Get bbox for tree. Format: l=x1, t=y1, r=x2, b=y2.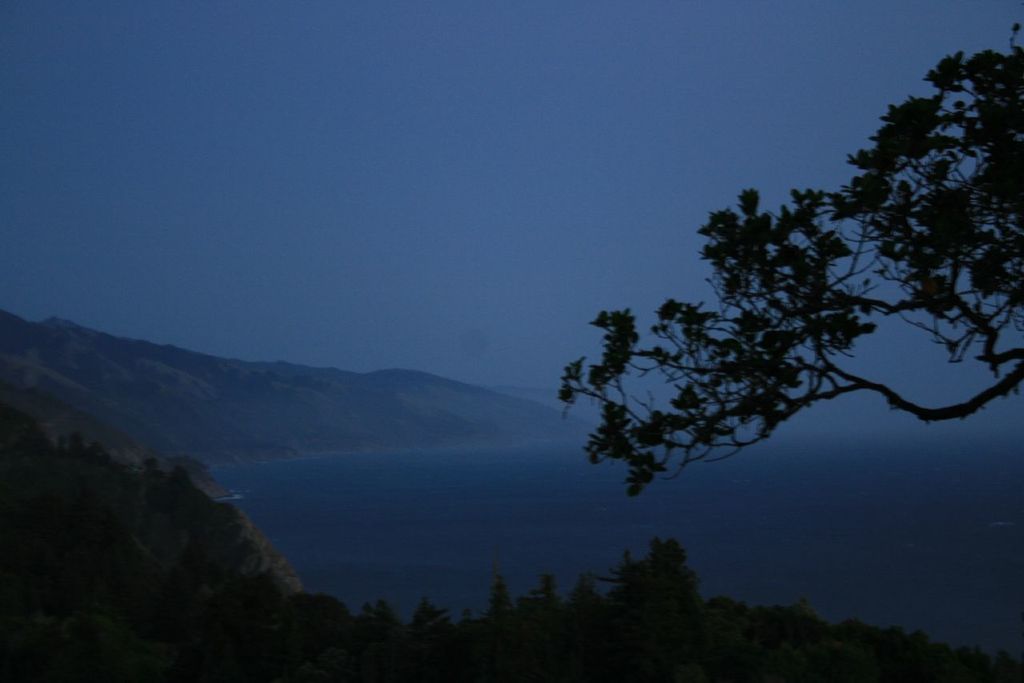
l=609, t=526, r=715, b=682.
